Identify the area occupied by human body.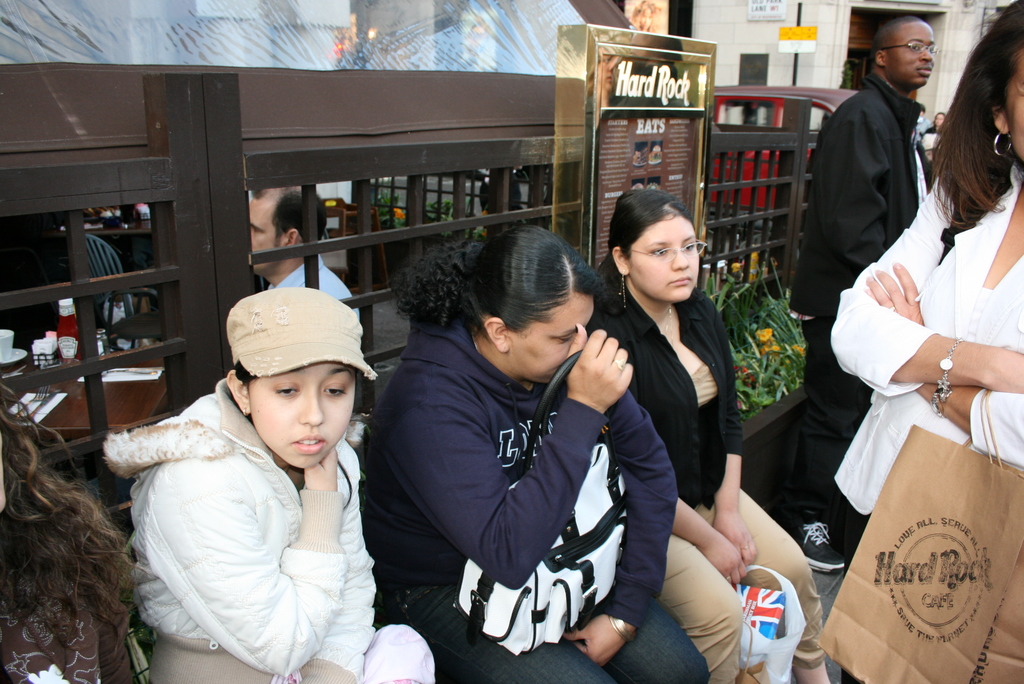
Area: (0, 558, 140, 683).
